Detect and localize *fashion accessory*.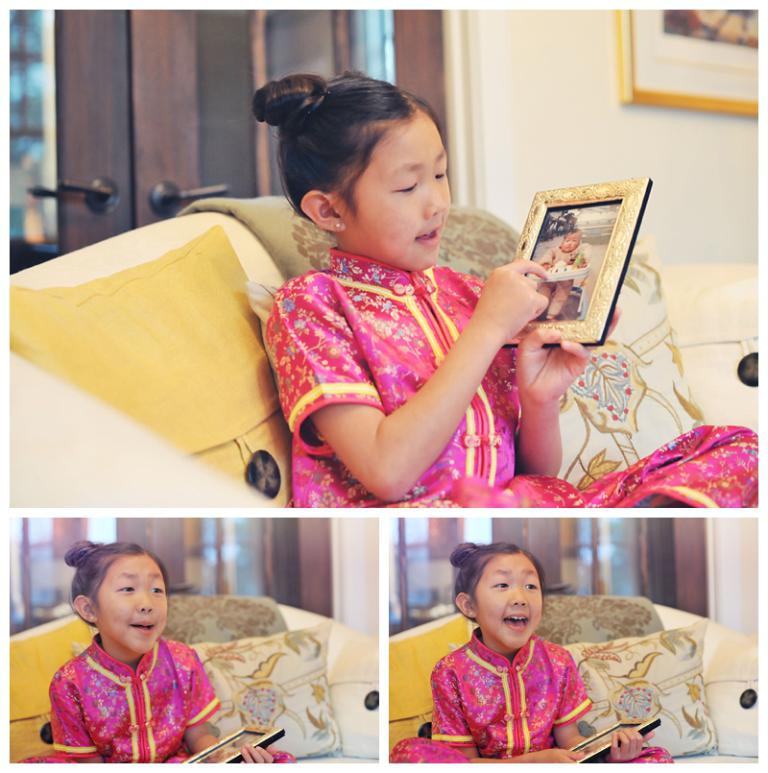
Localized at select_region(89, 616, 96, 622).
